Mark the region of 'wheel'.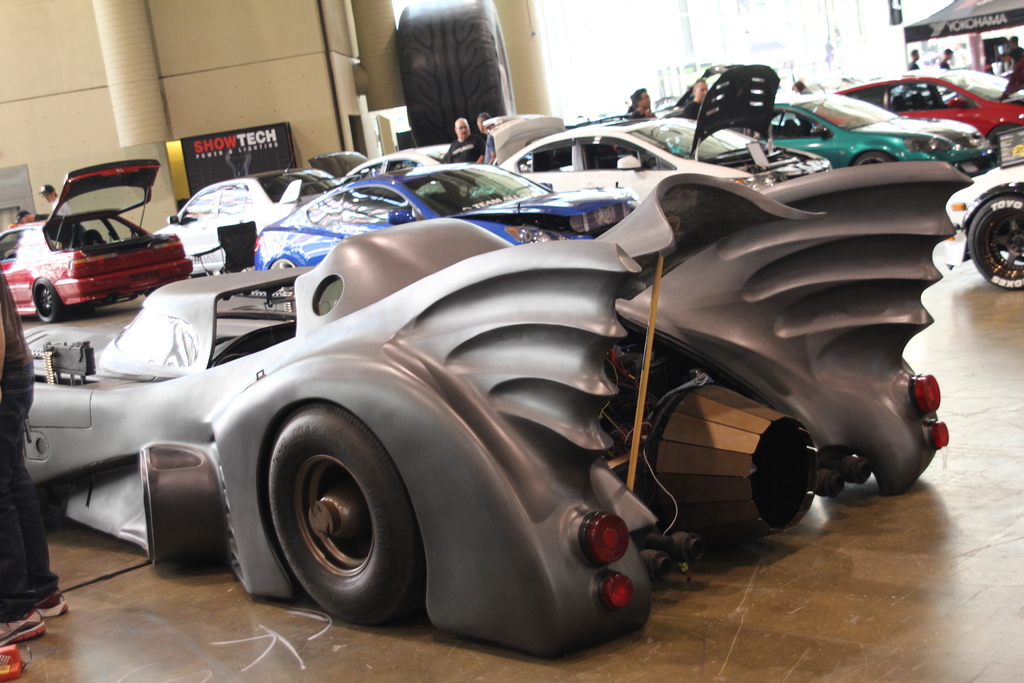
Region: detection(399, 0, 513, 145).
